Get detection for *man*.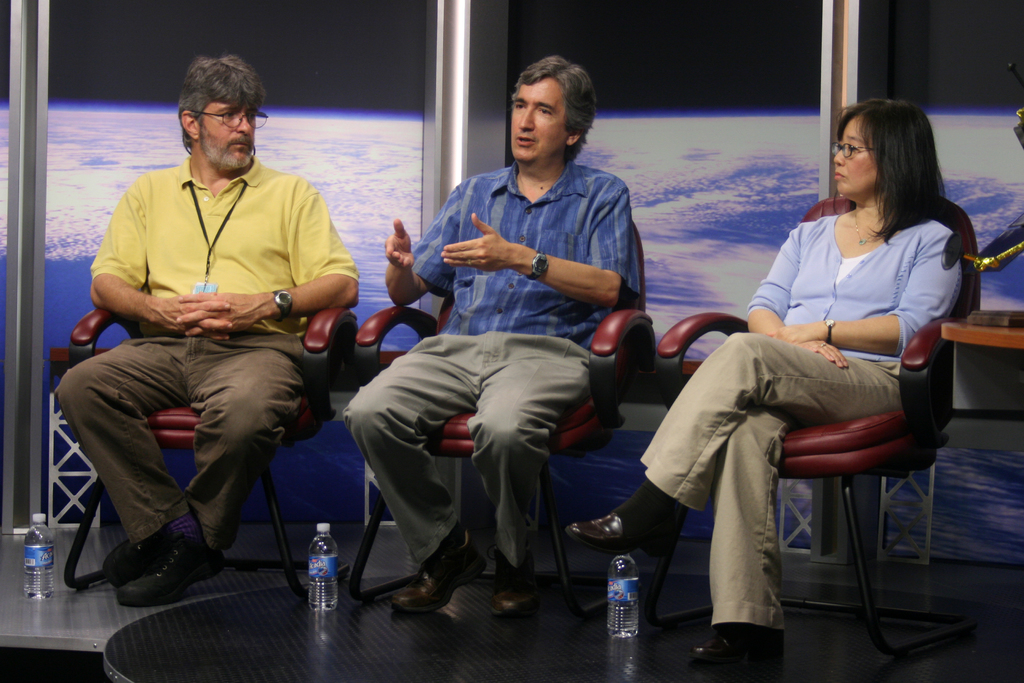
Detection: [x1=54, y1=52, x2=365, y2=603].
